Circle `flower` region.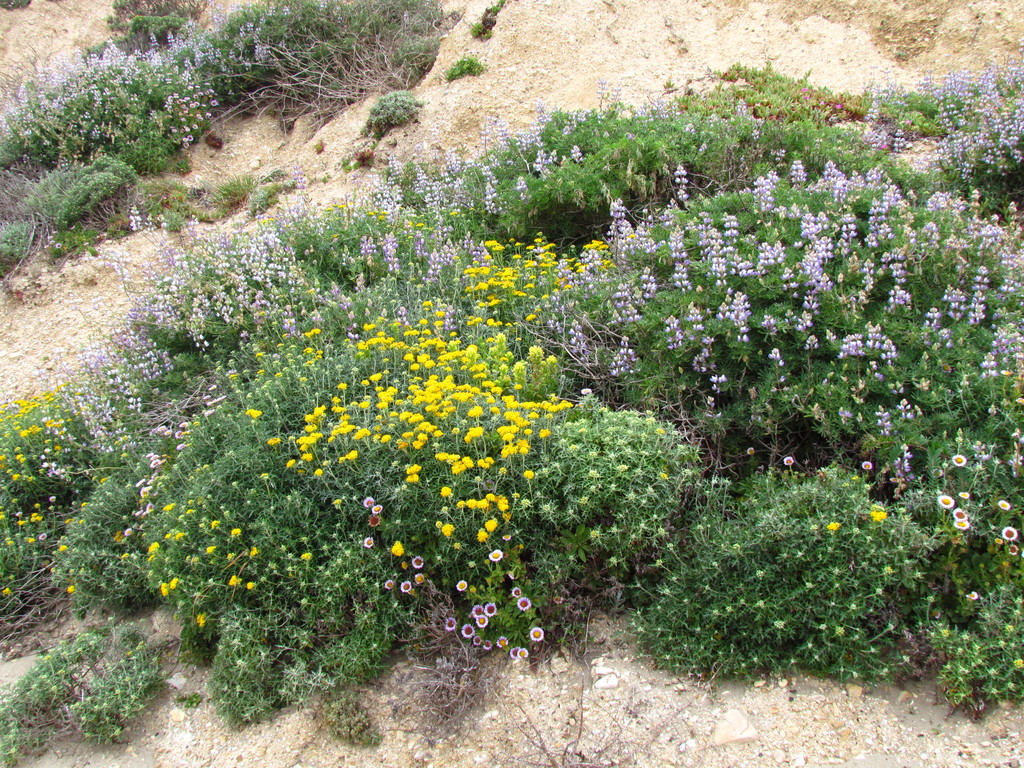
Region: {"x1": 517, "y1": 646, "x2": 529, "y2": 658}.
